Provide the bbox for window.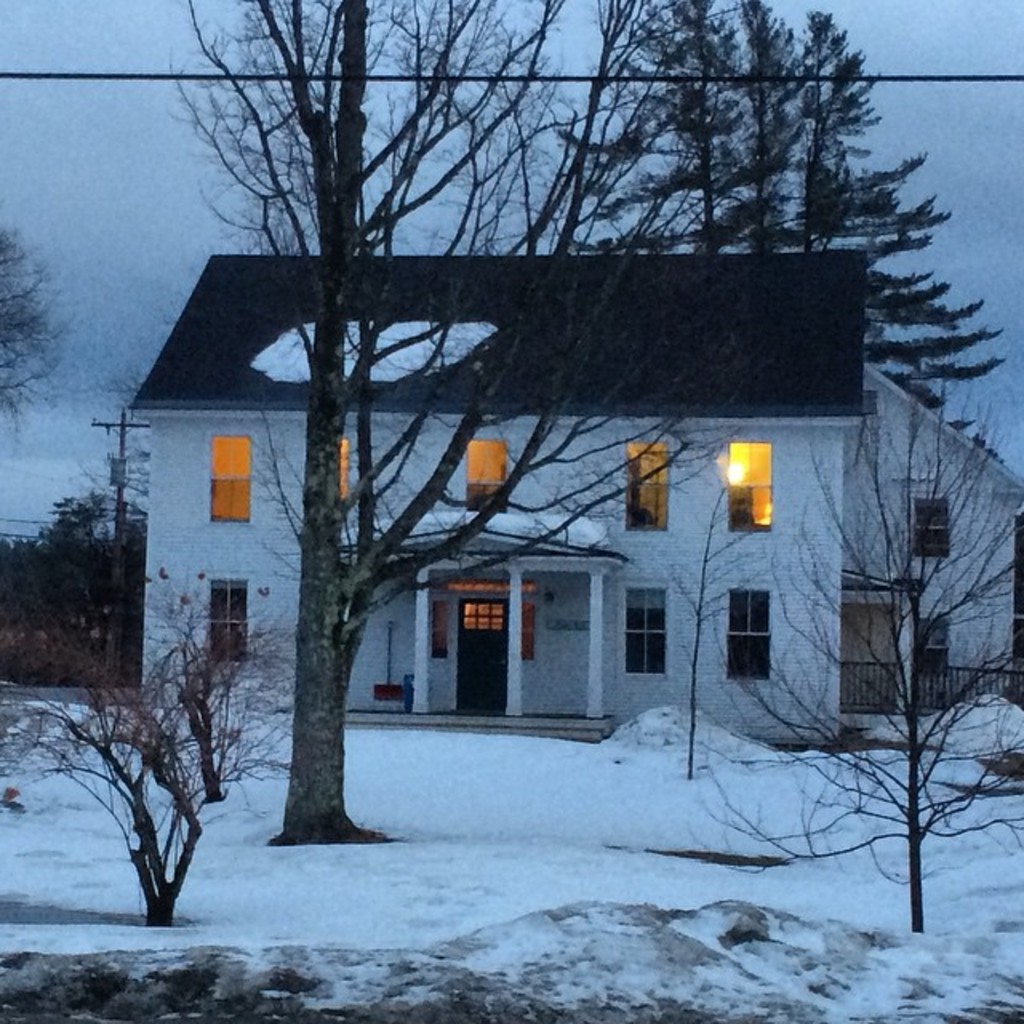
[910, 496, 947, 570].
